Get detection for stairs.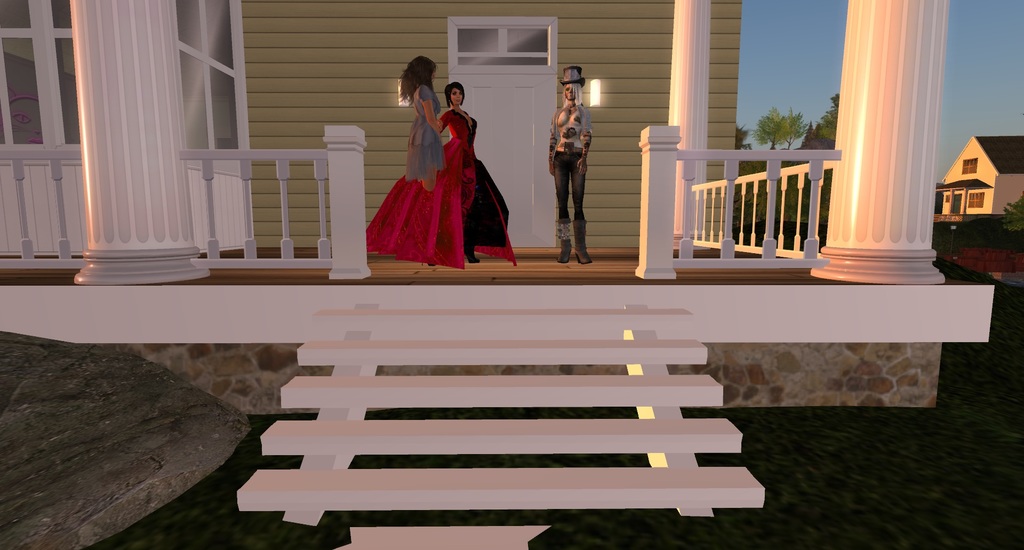
Detection: region(233, 301, 766, 519).
